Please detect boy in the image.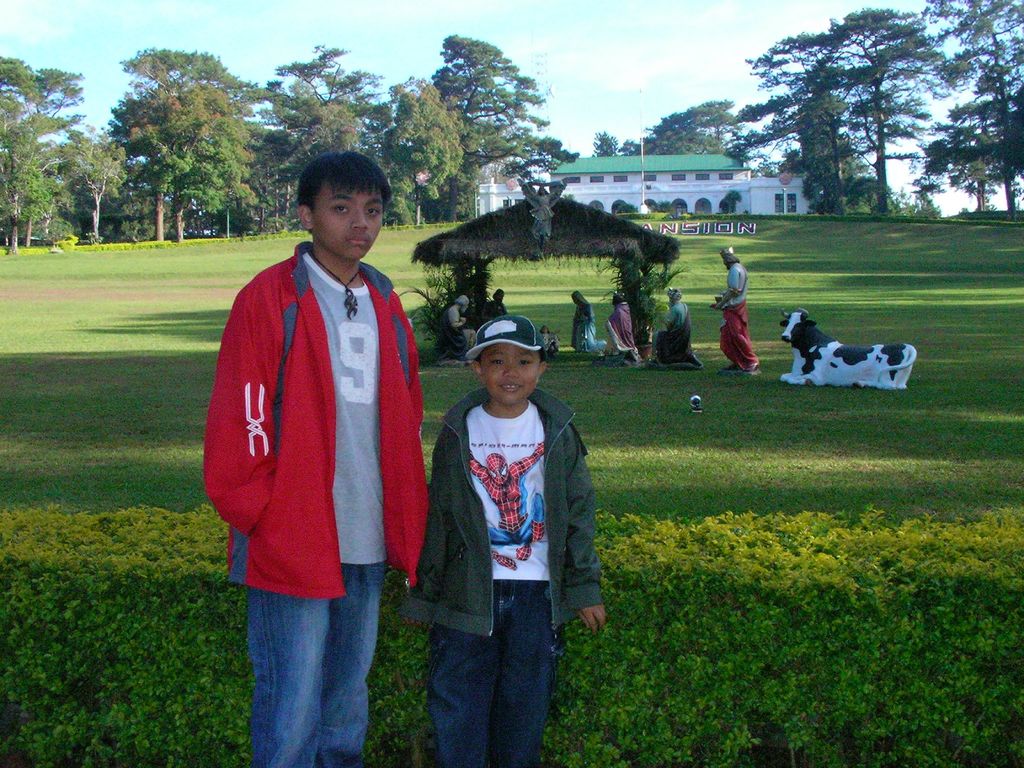
<box>408,314,604,767</box>.
